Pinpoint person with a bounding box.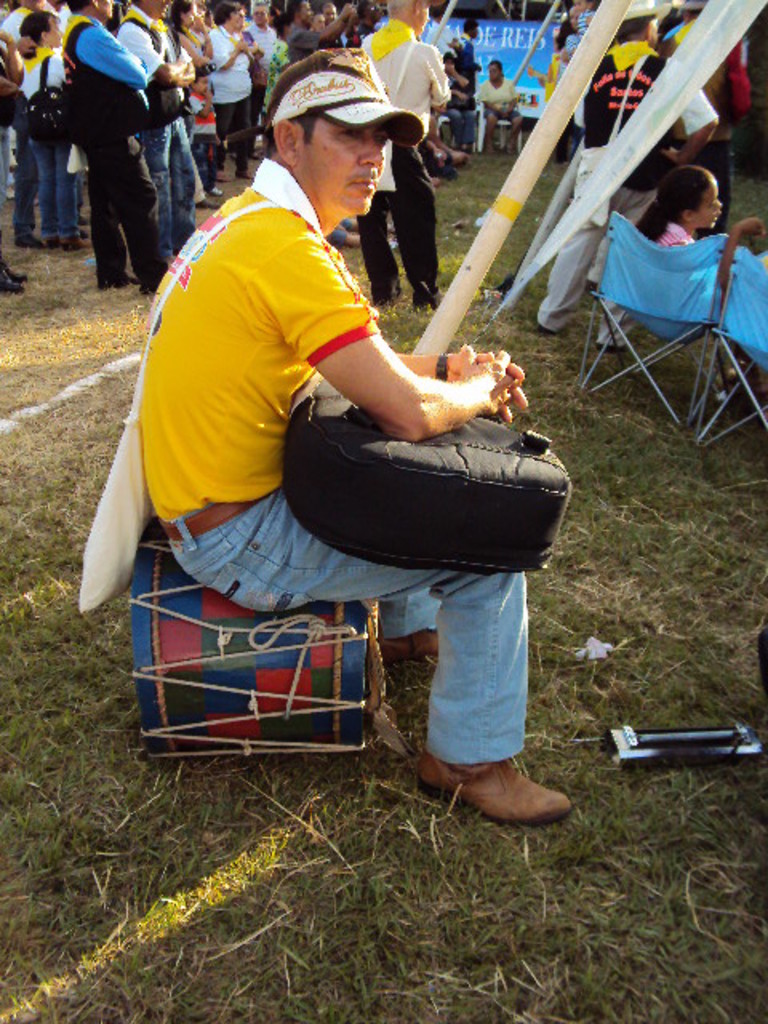
483/45/528/155.
